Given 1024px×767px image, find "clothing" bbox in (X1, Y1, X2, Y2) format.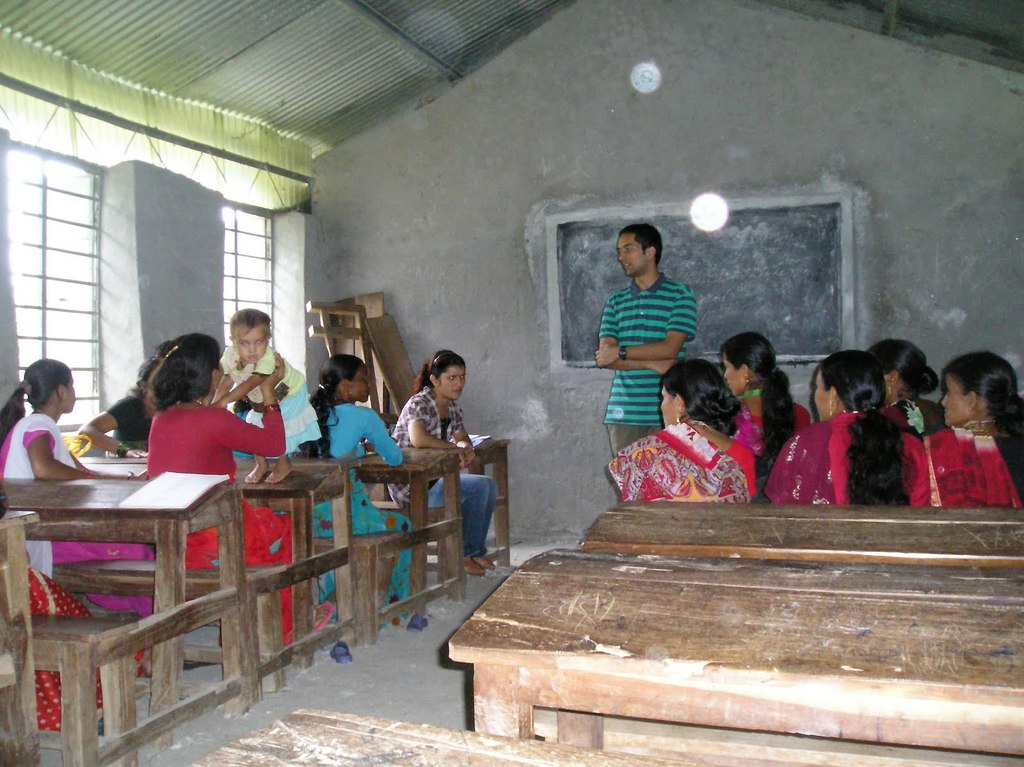
(604, 416, 757, 505).
